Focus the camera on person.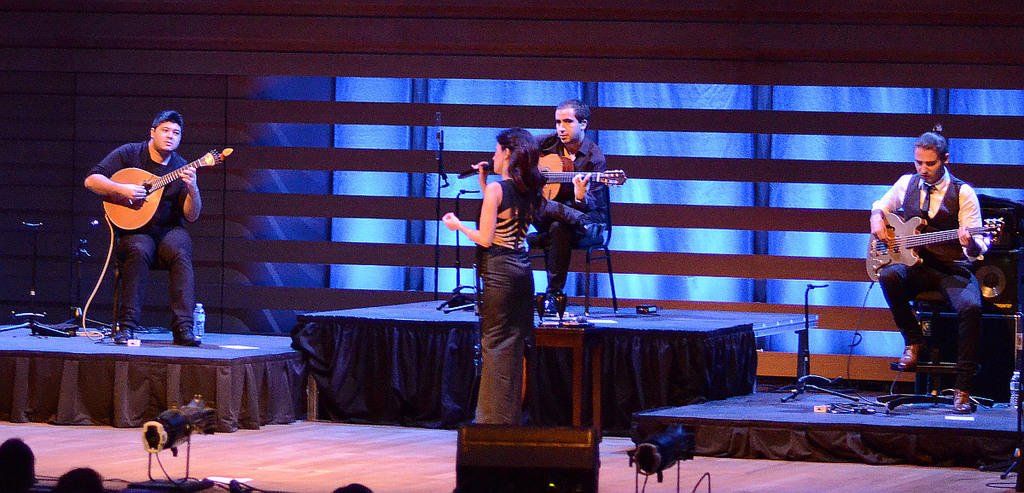
Focus region: bbox=(536, 102, 609, 316).
